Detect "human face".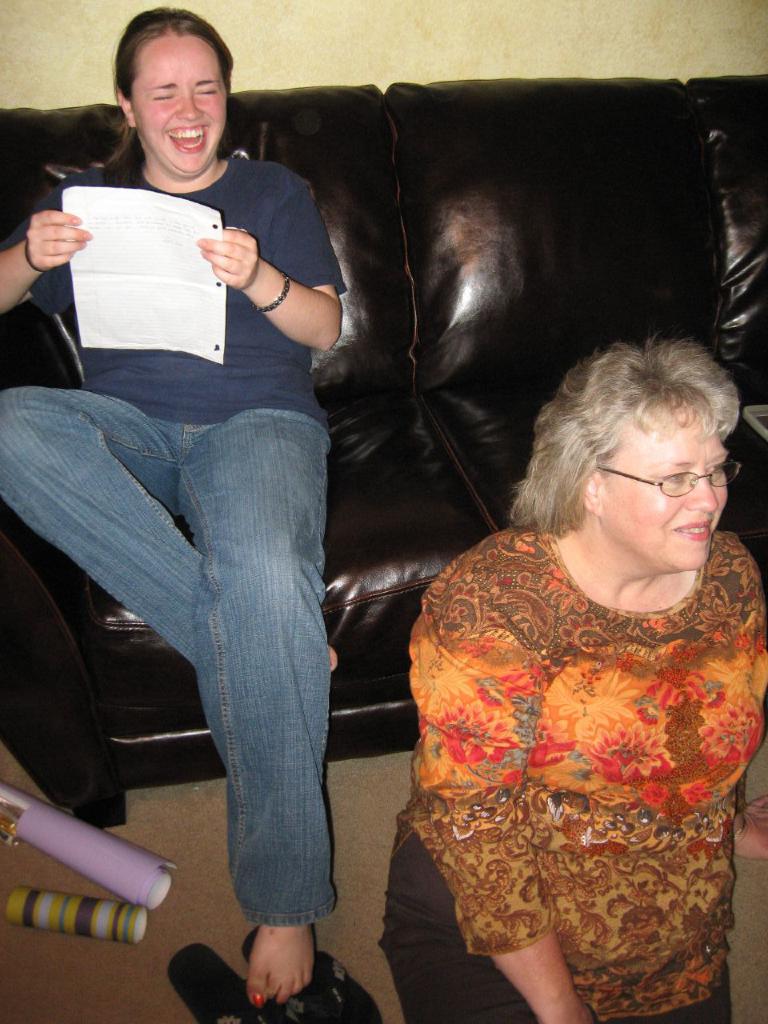
Detected at {"left": 132, "top": 42, "right": 233, "bottom": 183}.
